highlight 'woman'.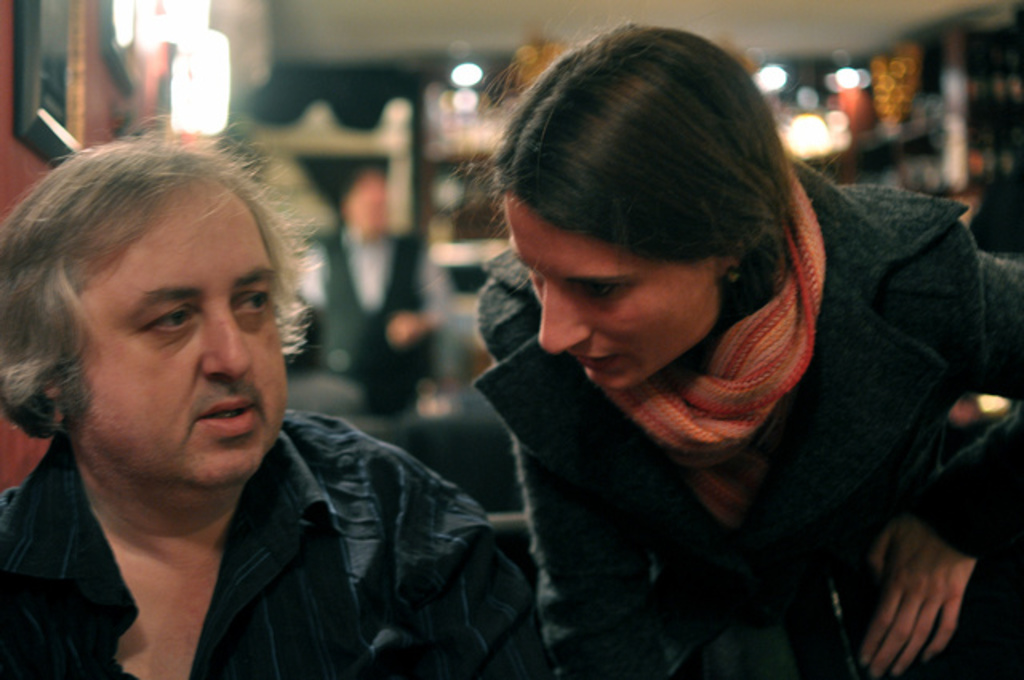
Highlighted region: bbox=(472, 16, 1022, 678).
